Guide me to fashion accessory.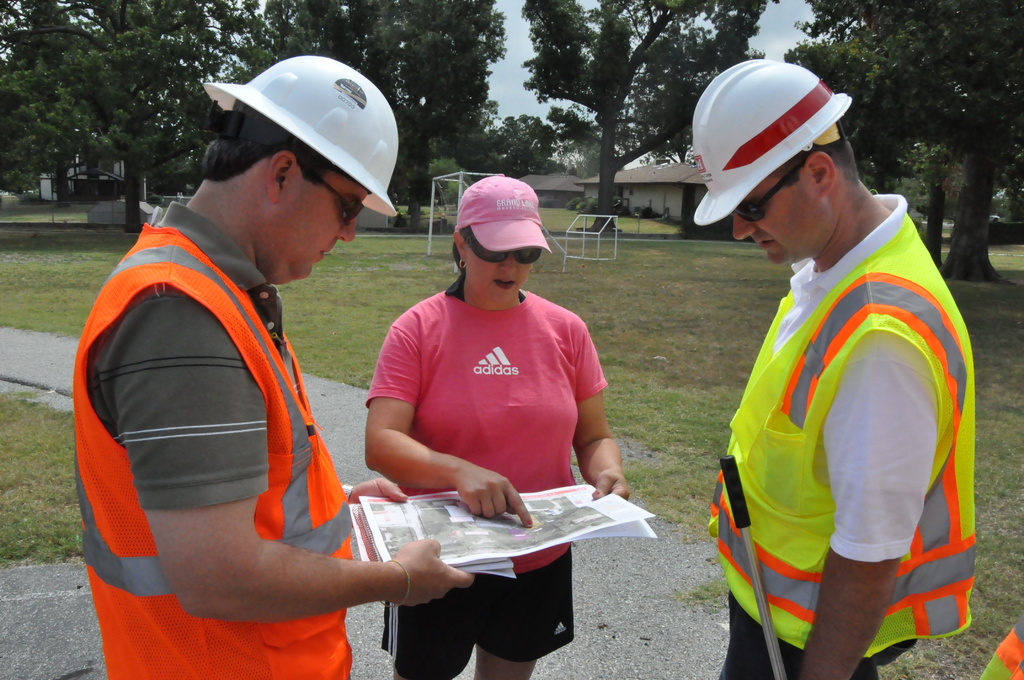
Guidance: box(733, 158, 807, 223).
